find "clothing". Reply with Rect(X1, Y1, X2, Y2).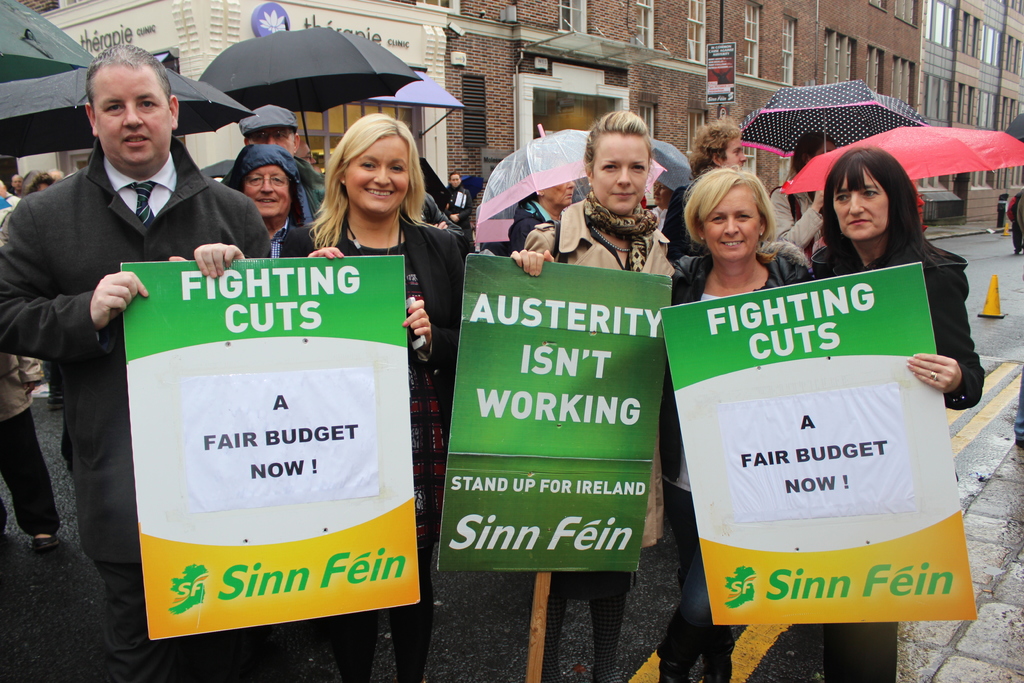
Rect(0, 138, 271, 682).
